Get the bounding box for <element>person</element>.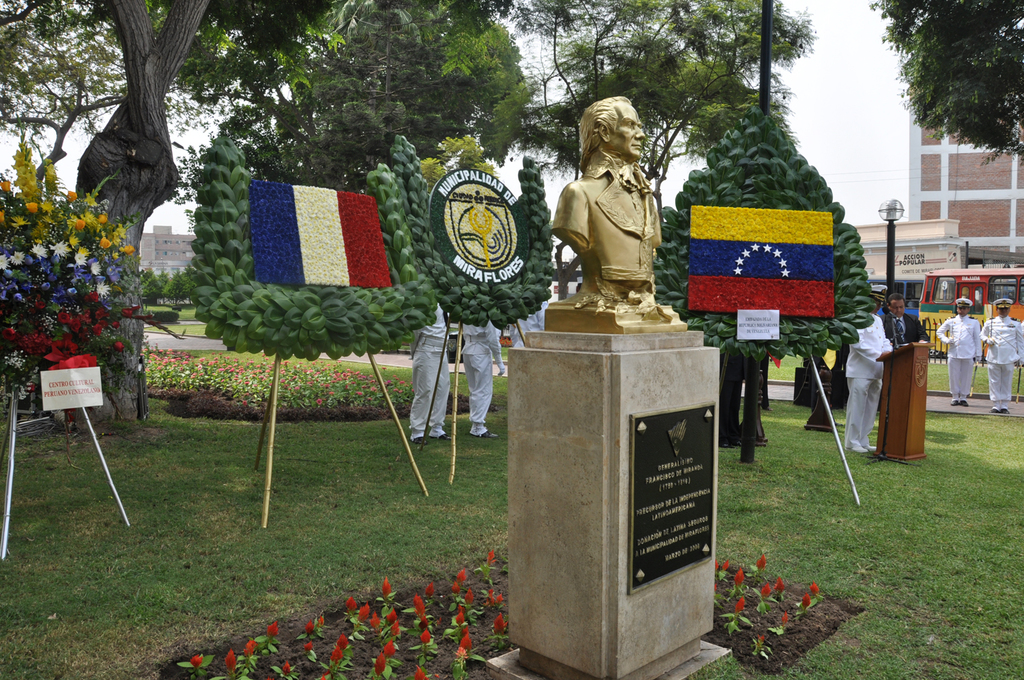
box=[455, 320, 505, 437].
